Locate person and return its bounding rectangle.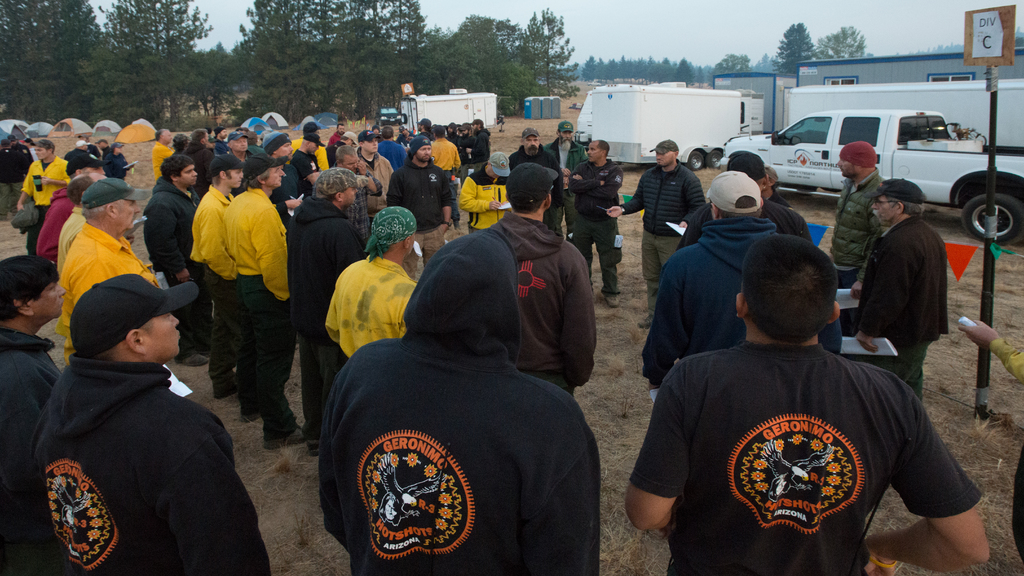
(left=605, top=138, right=710, bottom=288).
